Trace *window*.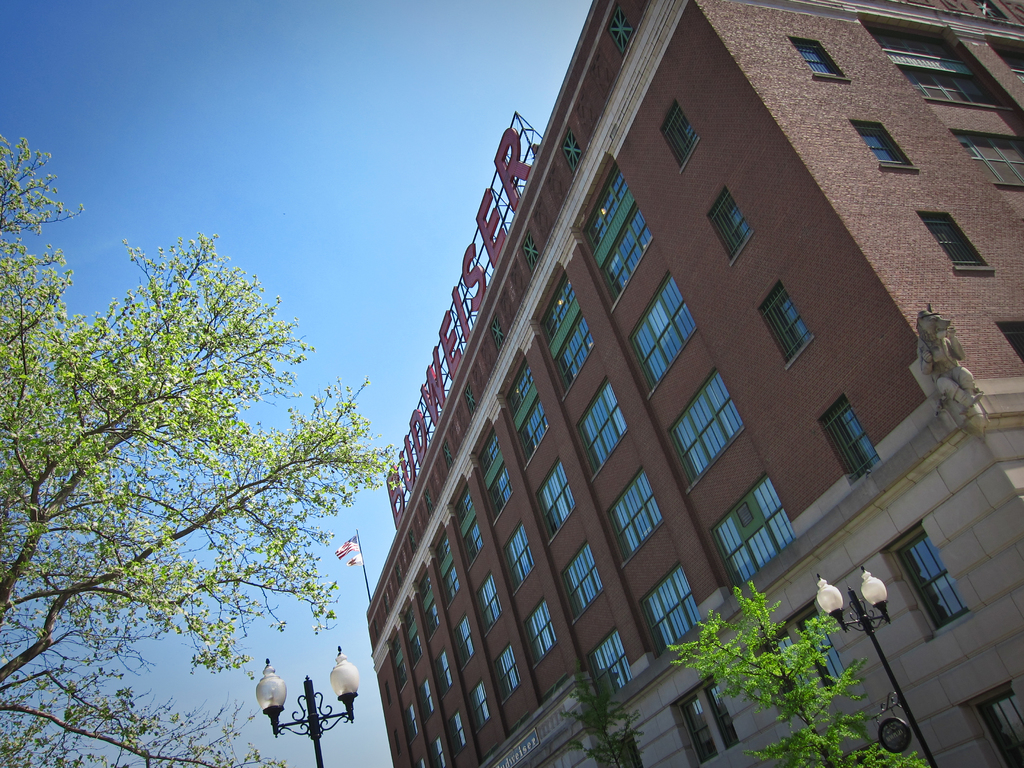
Traced to 435:527:461:606.
